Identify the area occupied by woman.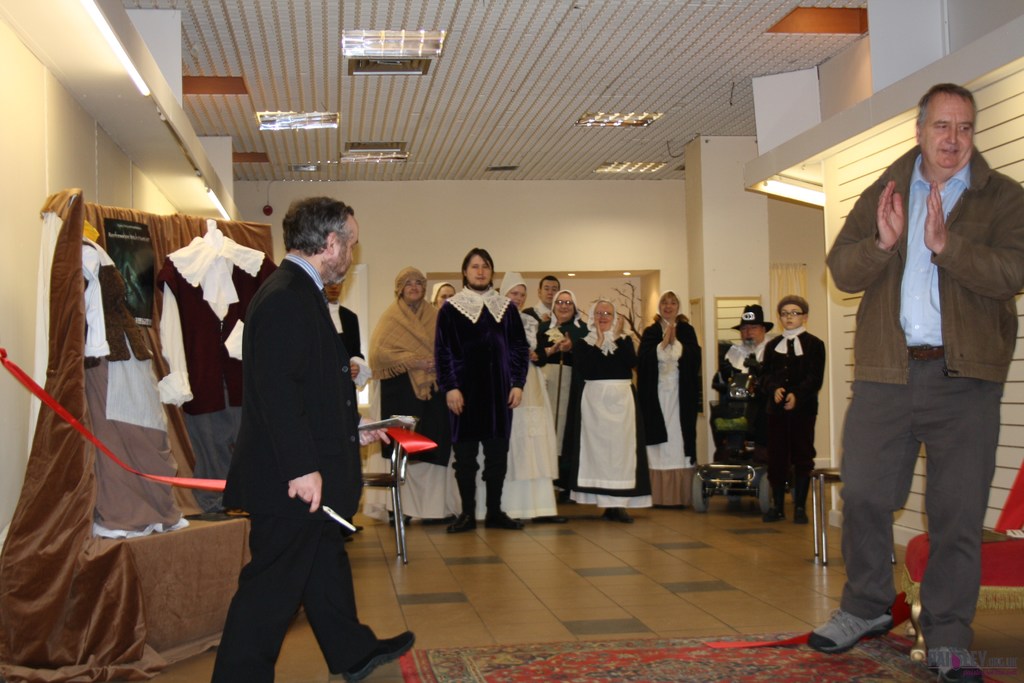
Area: [x1=446, y1=262, x2=561, y2=531].
